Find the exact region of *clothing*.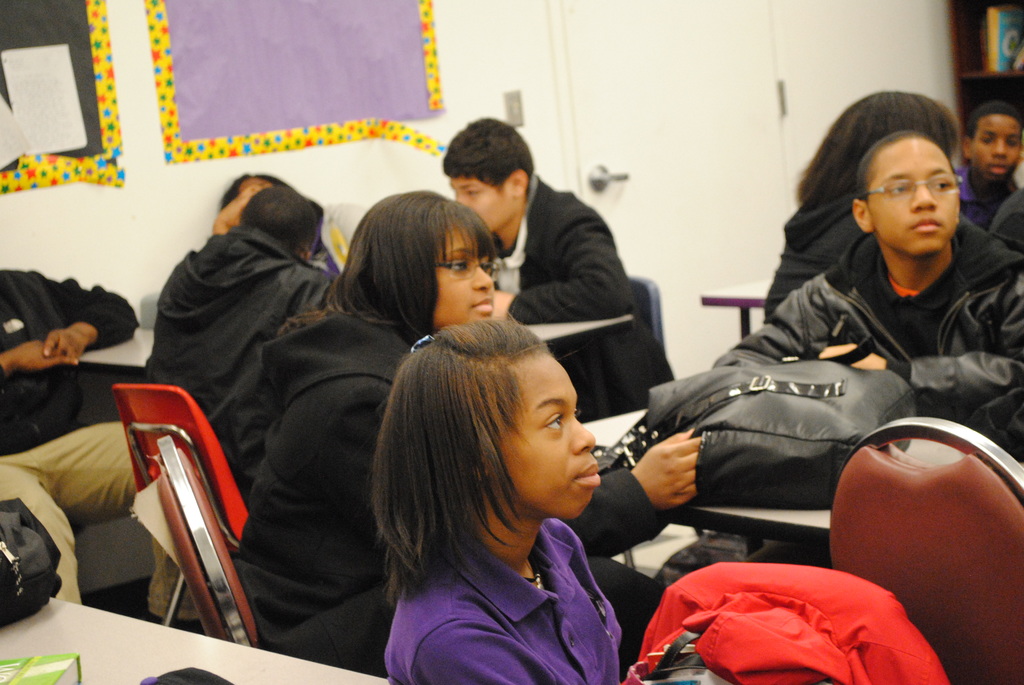
Exact region: rect(985, 180, 1023, 247).
